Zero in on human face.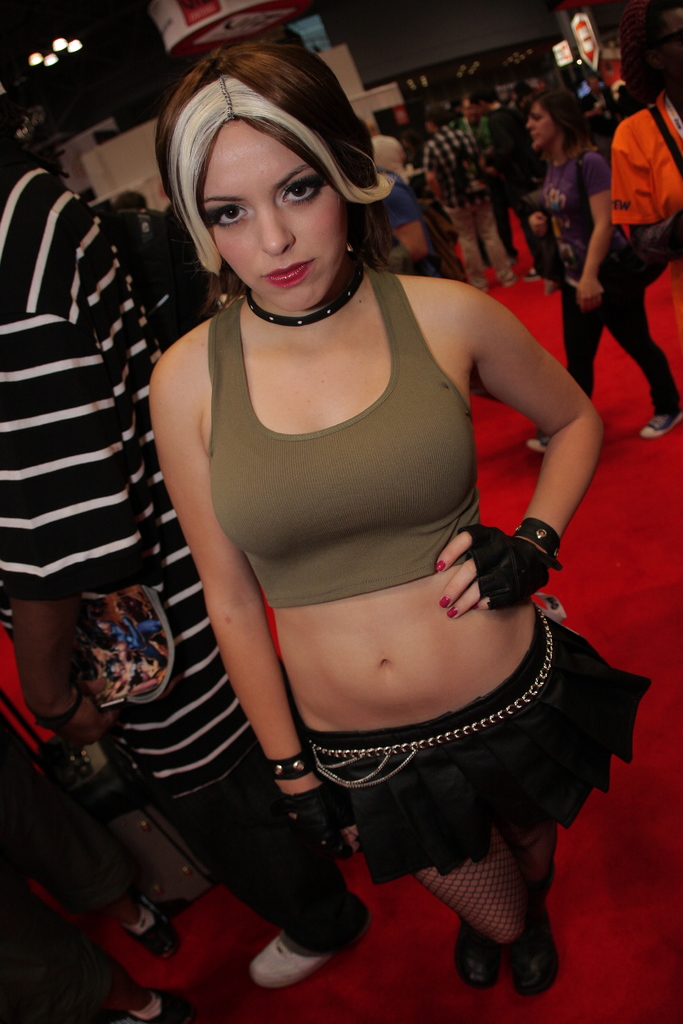
Zeroed in: 211:116:329:303.
